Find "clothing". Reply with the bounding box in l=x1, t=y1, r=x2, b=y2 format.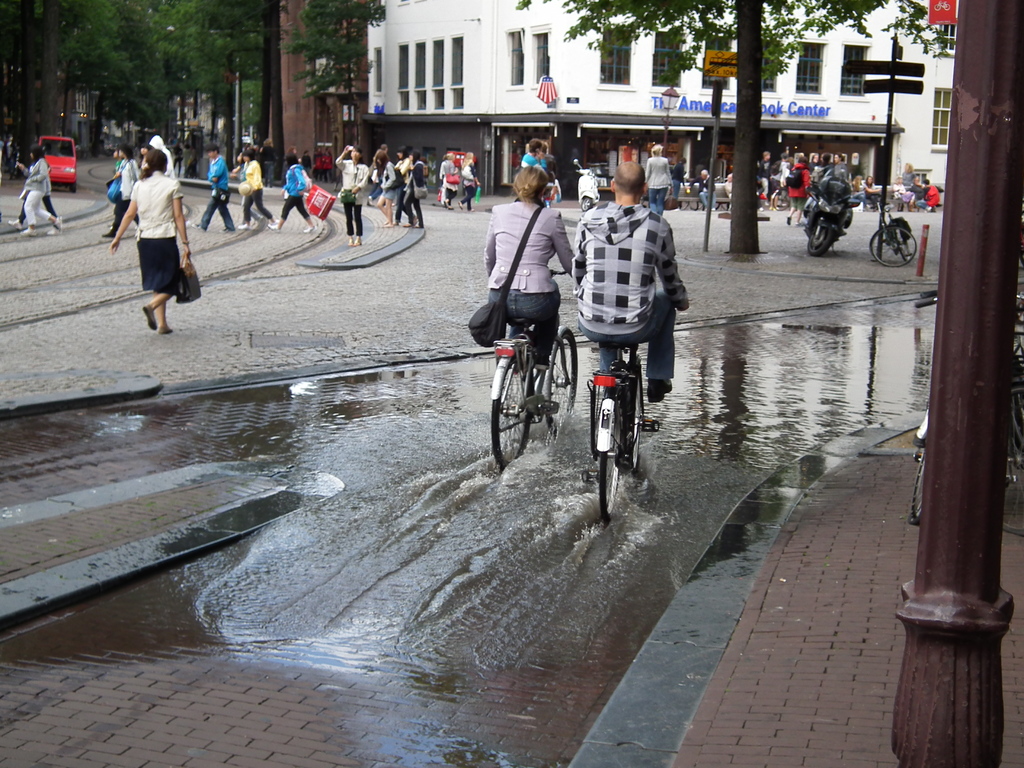
l=113, t=155, r=125, b=179.
